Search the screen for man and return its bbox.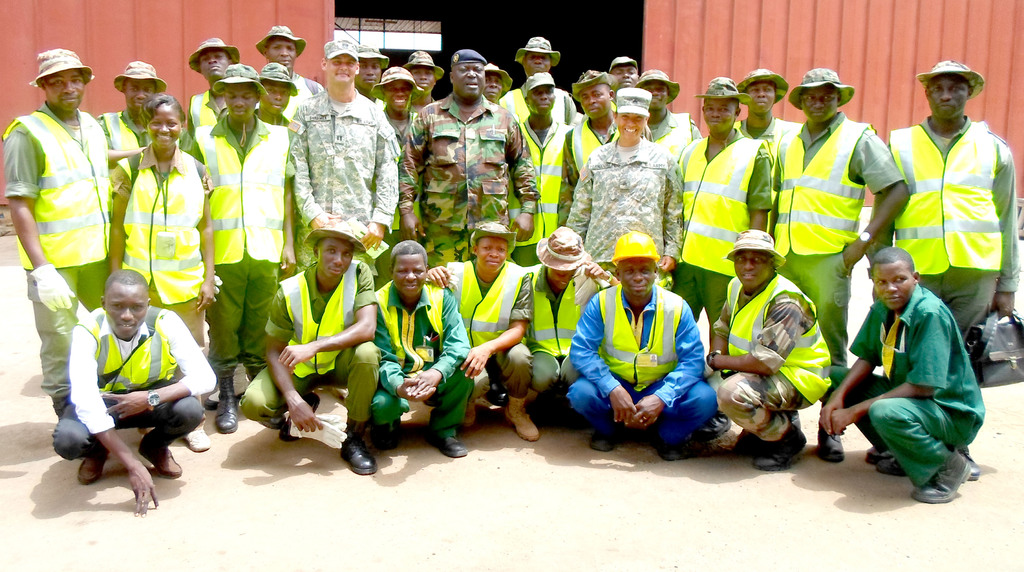
Found: (x1=733, y1=69, x2=804, y2=146).
